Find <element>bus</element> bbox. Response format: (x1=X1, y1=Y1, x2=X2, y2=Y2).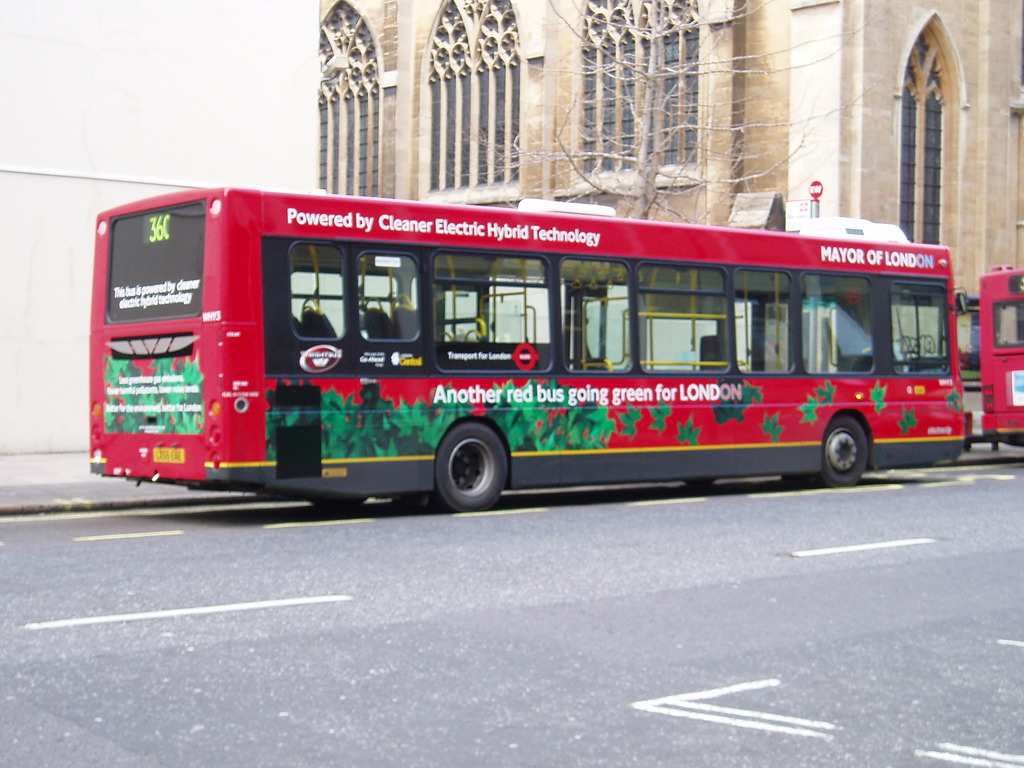
(x1=86, y1=189, x2=970, y2=515).
